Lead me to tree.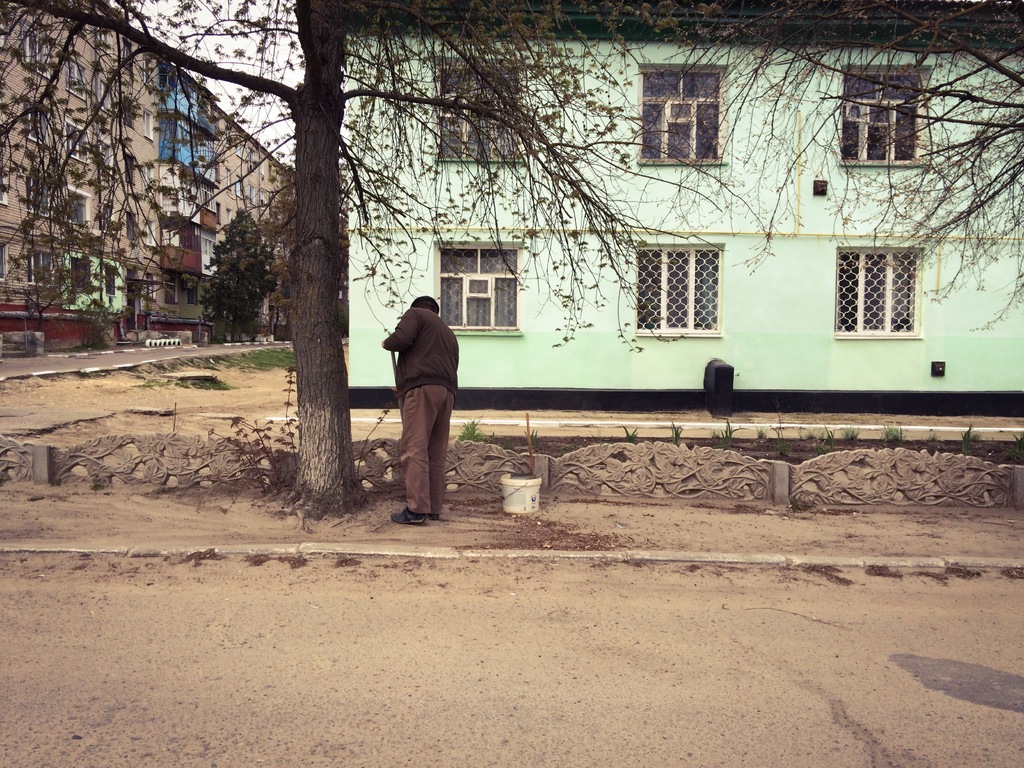
Lead to rect(267, 162, 353, 339).
